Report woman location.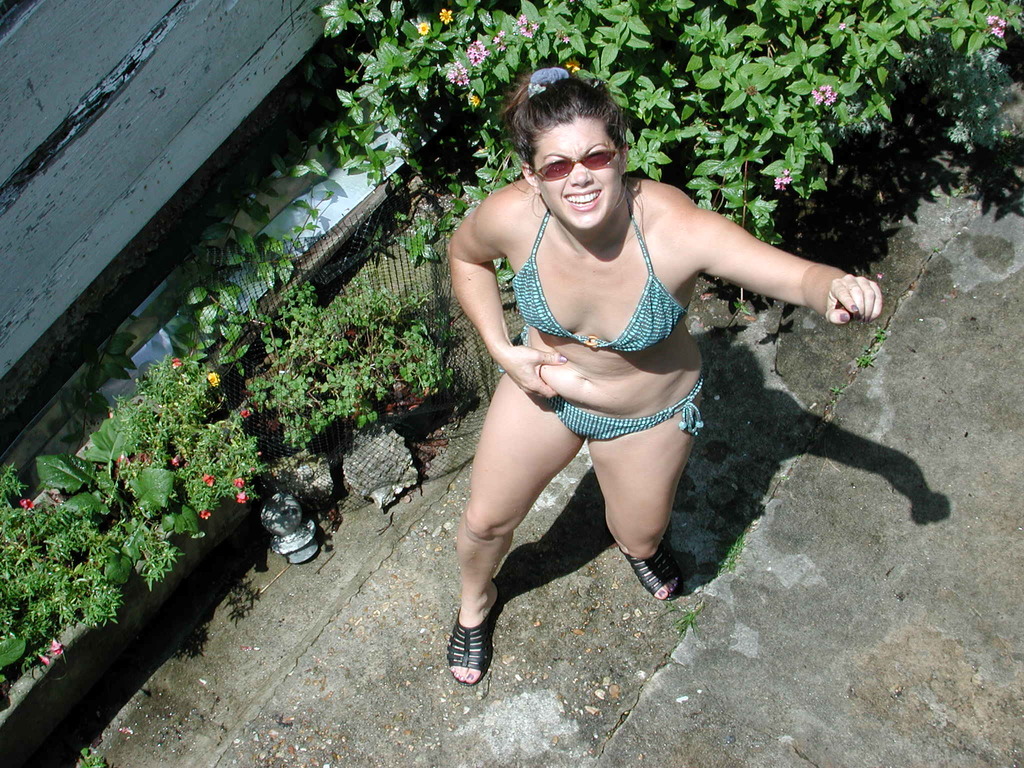
Report: locate(413, 71, 811, 704).
